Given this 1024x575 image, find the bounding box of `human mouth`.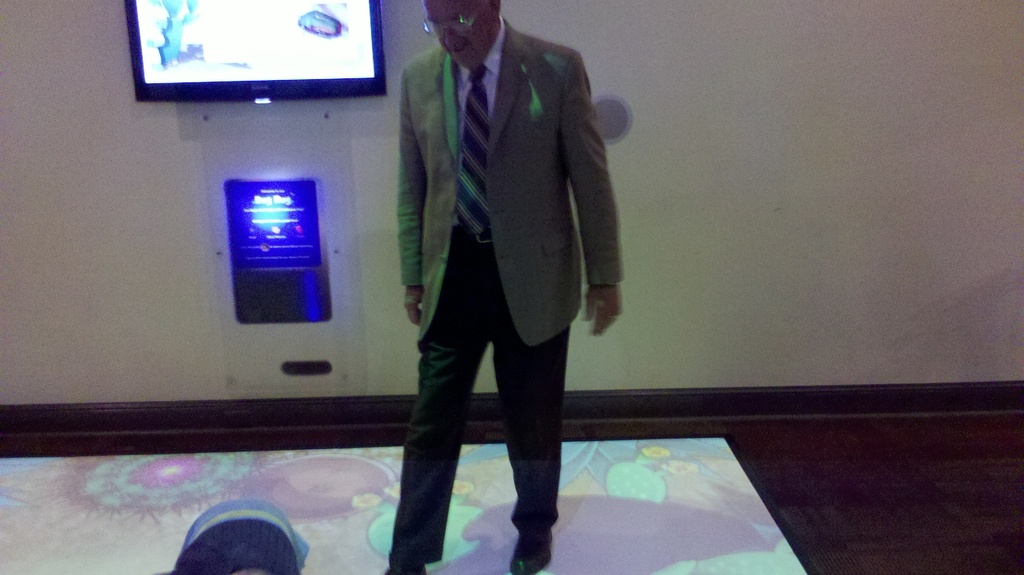
[x1=444, y1=44, x2=467, y2=51].
